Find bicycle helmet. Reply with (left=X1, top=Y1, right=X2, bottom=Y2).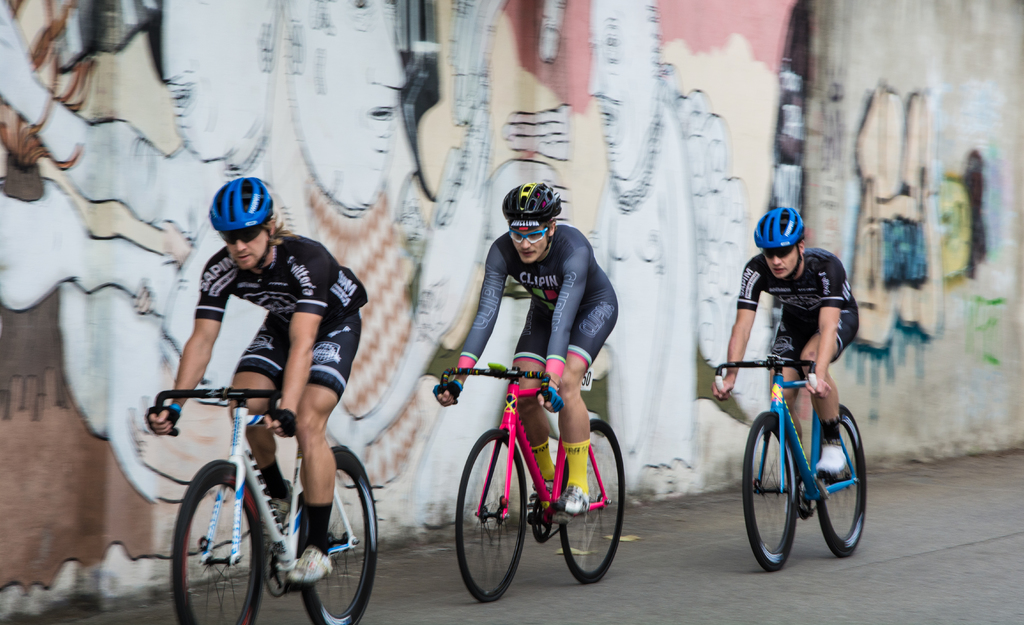
(left=500, top=179, right=569, bottom=221).
